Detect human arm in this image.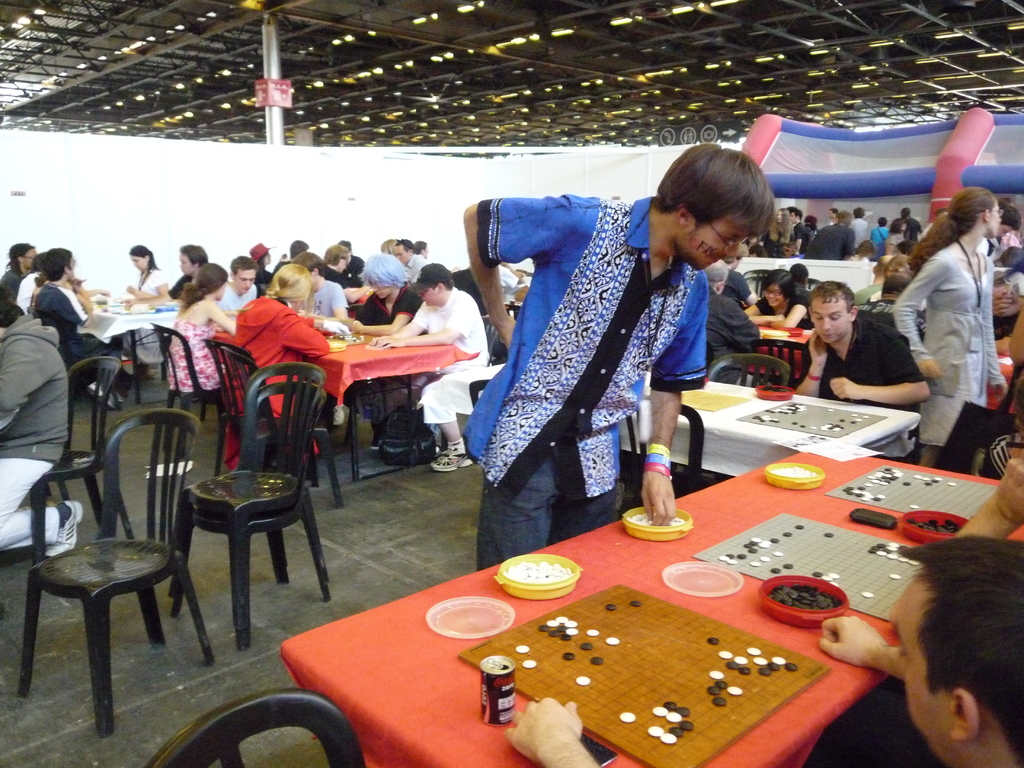
Detection: <box>783,331,833,405</box>.
